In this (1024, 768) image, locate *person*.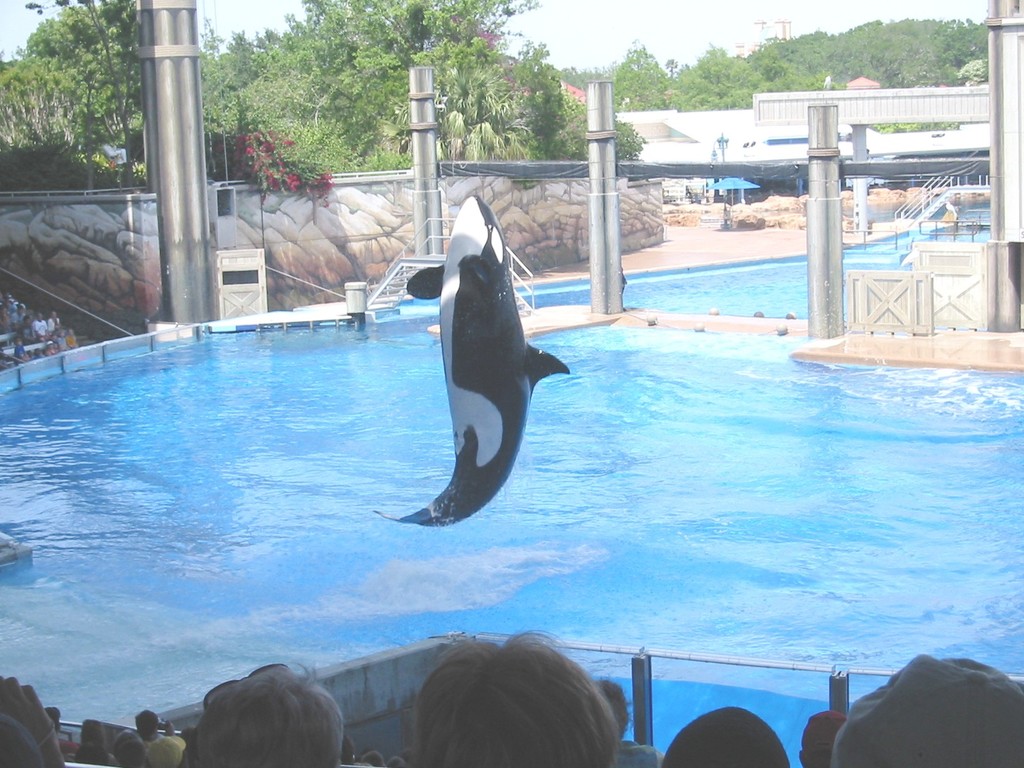
Bounding box: rect(413, 634, 611, 766).
